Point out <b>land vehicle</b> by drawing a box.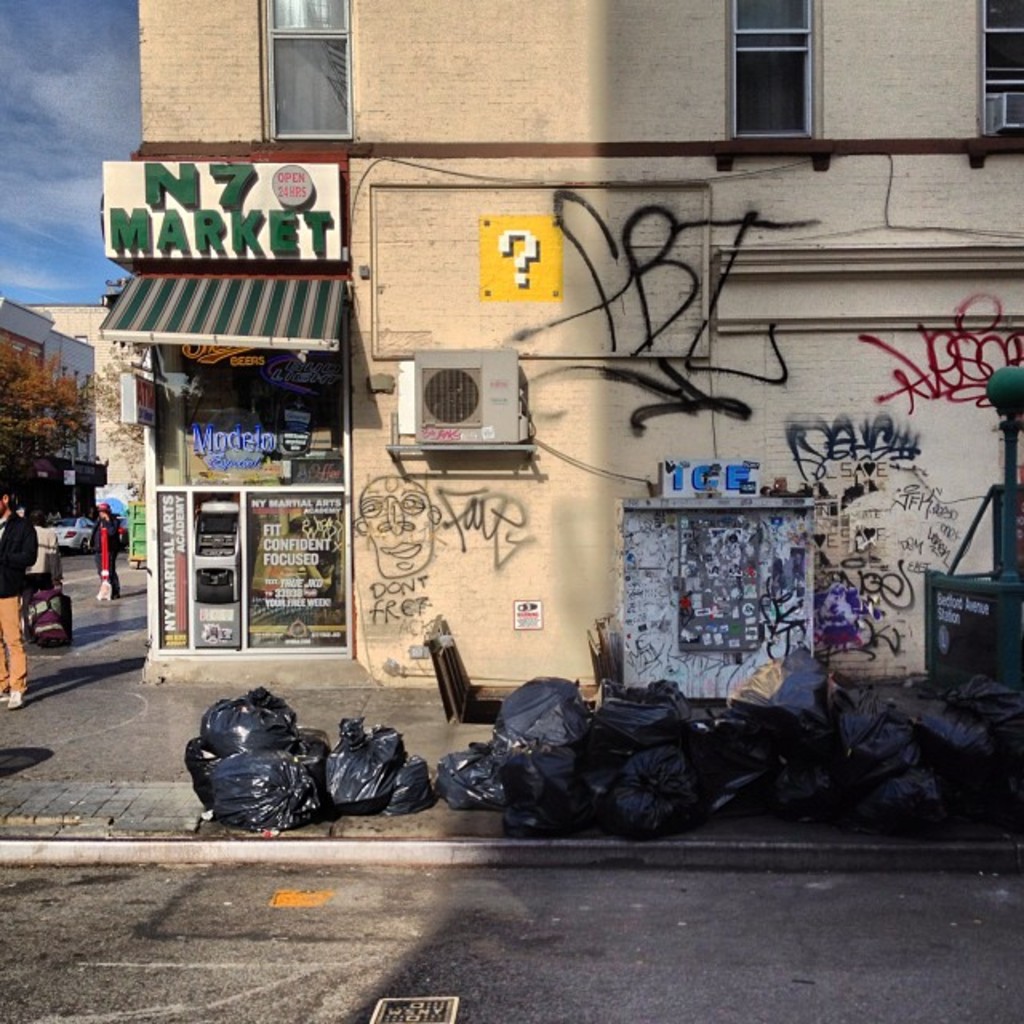
46 517 106 554.
